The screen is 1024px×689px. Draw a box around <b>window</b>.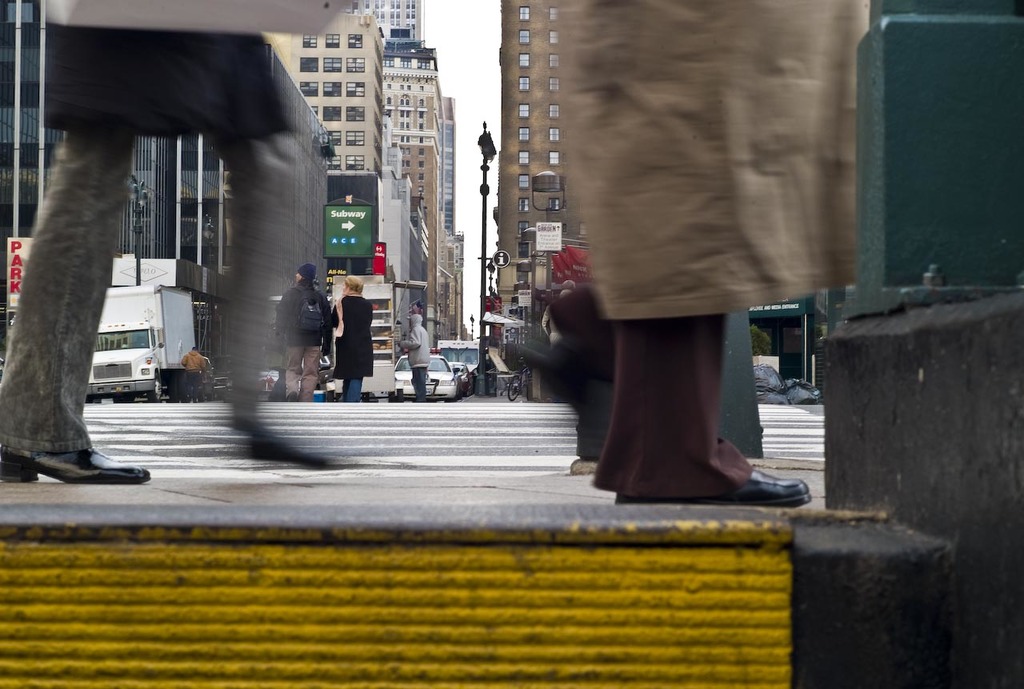
(x1=548, y1=126, x2=558, y2=142).
